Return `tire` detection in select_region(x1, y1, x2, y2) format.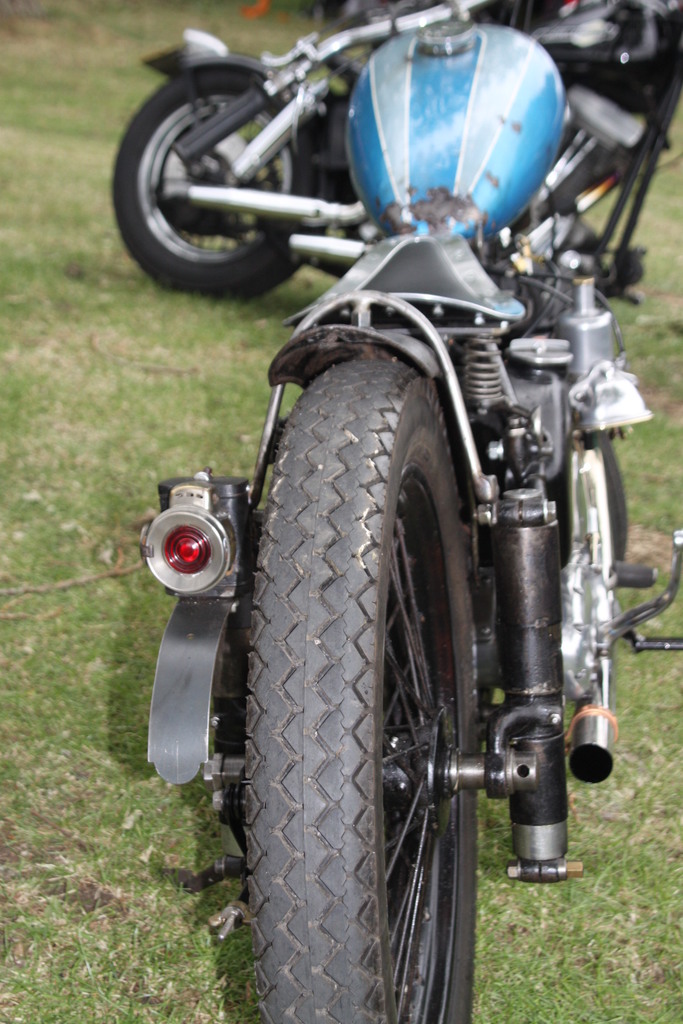
select_region(218, 358, 480, 1000).
